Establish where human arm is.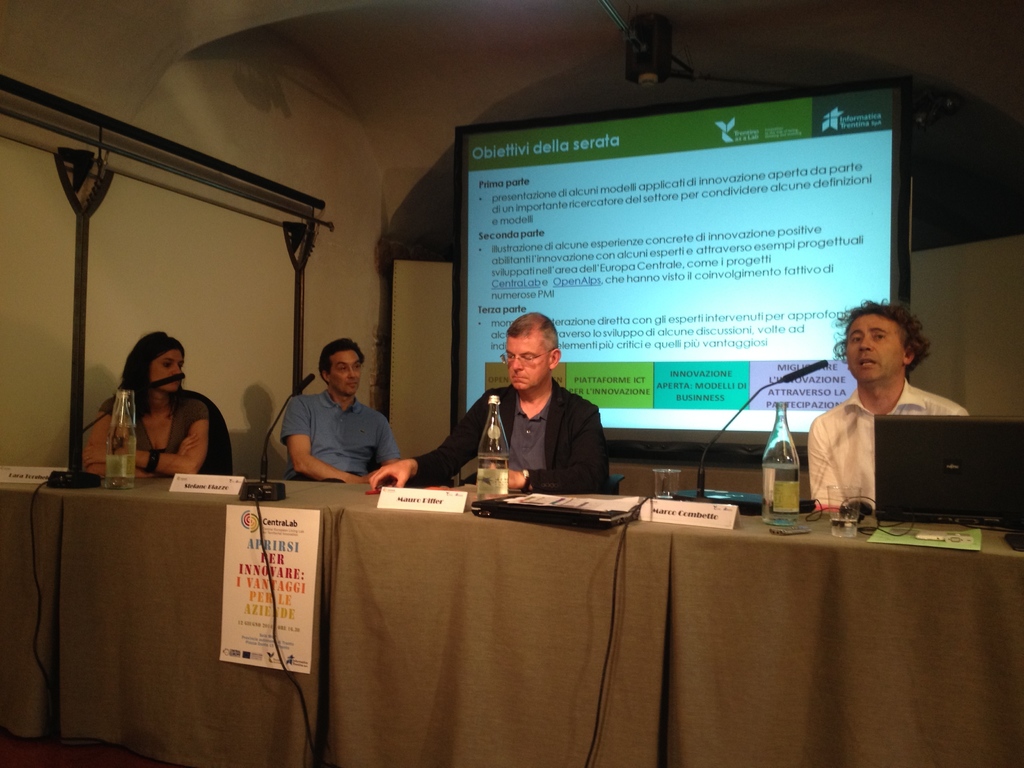
Established at pyautogui.locateOnScreen(370, 388, 495, 491).
